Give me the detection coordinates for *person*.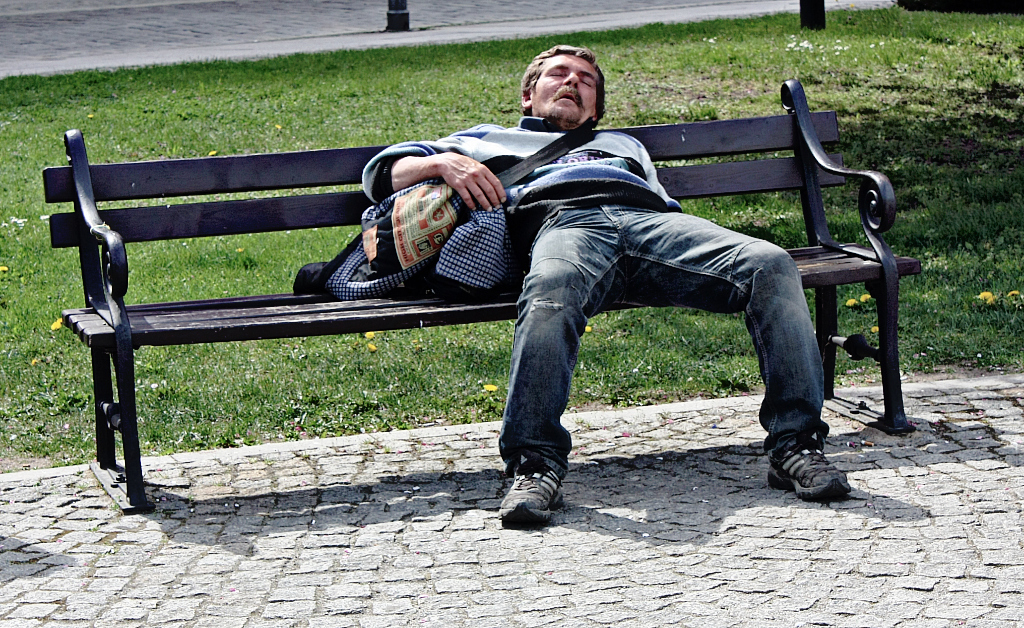
bbox=[306, 61, 828, 518].
